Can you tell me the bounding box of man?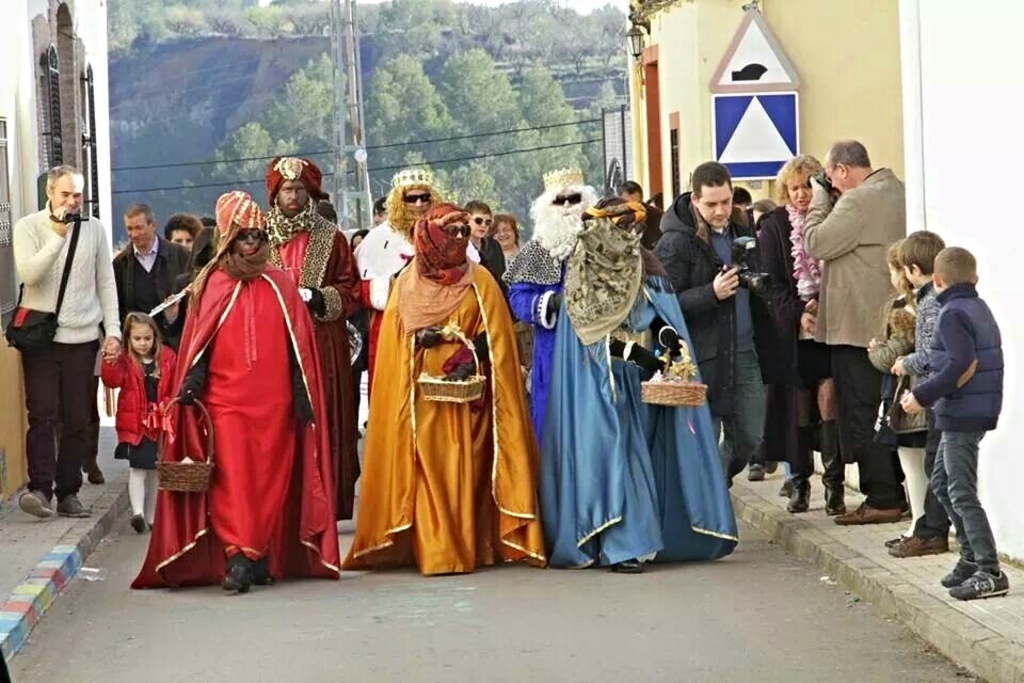
651,160,774,494.
